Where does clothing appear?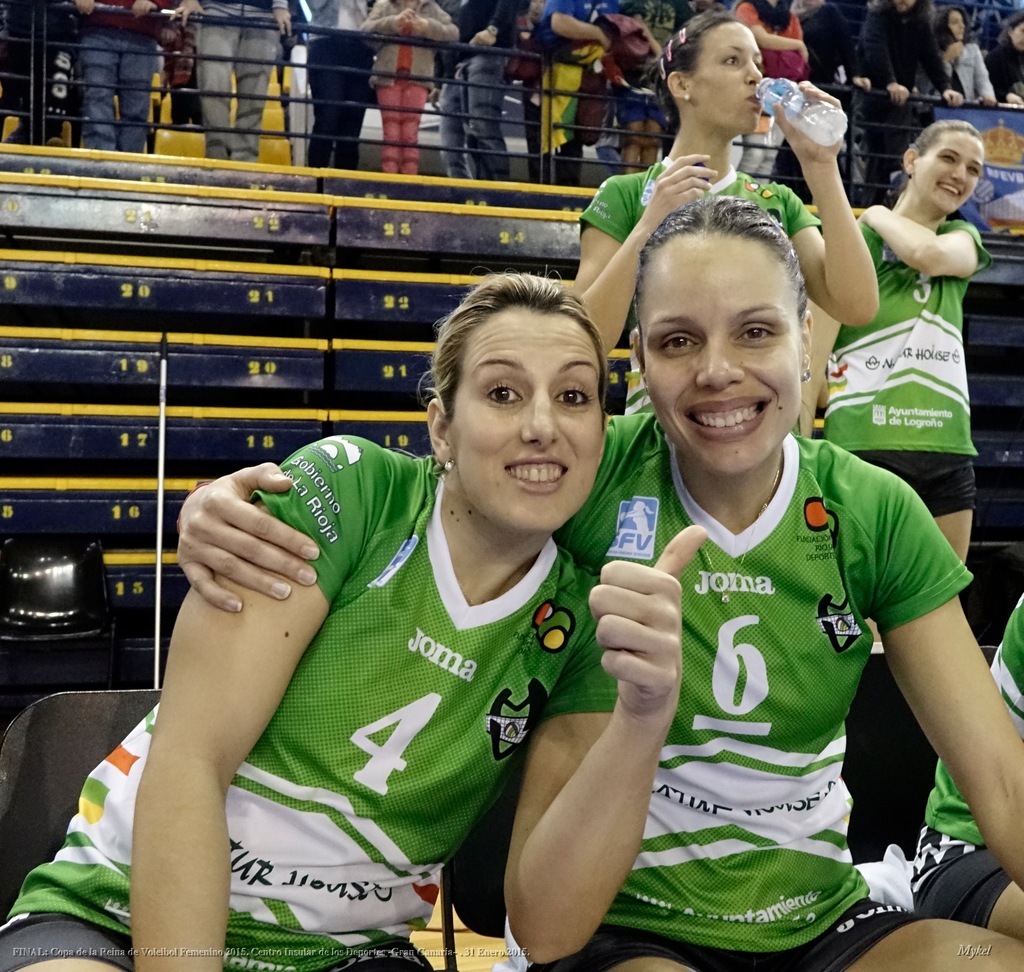
Appears at rect(728, 0, 803, 80).
